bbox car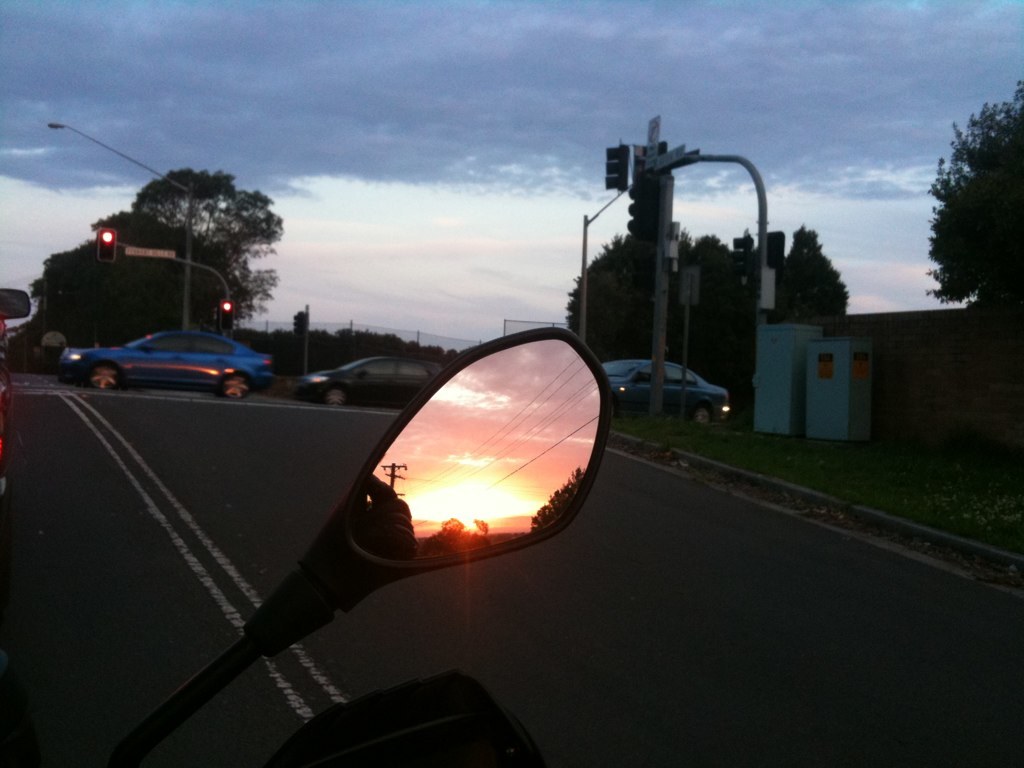
598,357,732,426
